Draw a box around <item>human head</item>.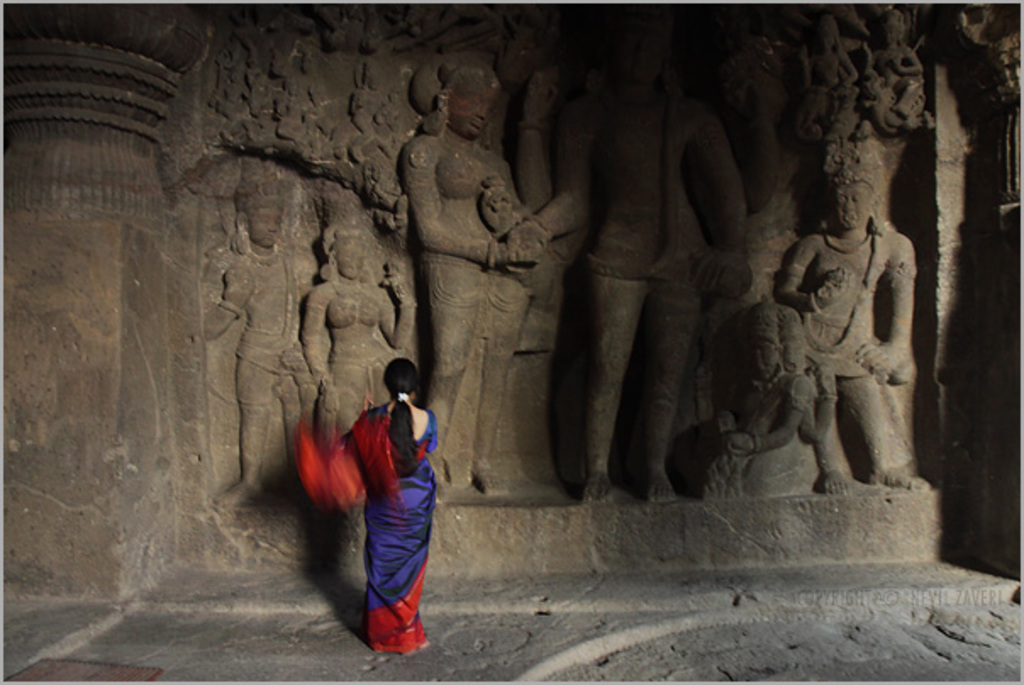
box(444, 75, 502, 137).
